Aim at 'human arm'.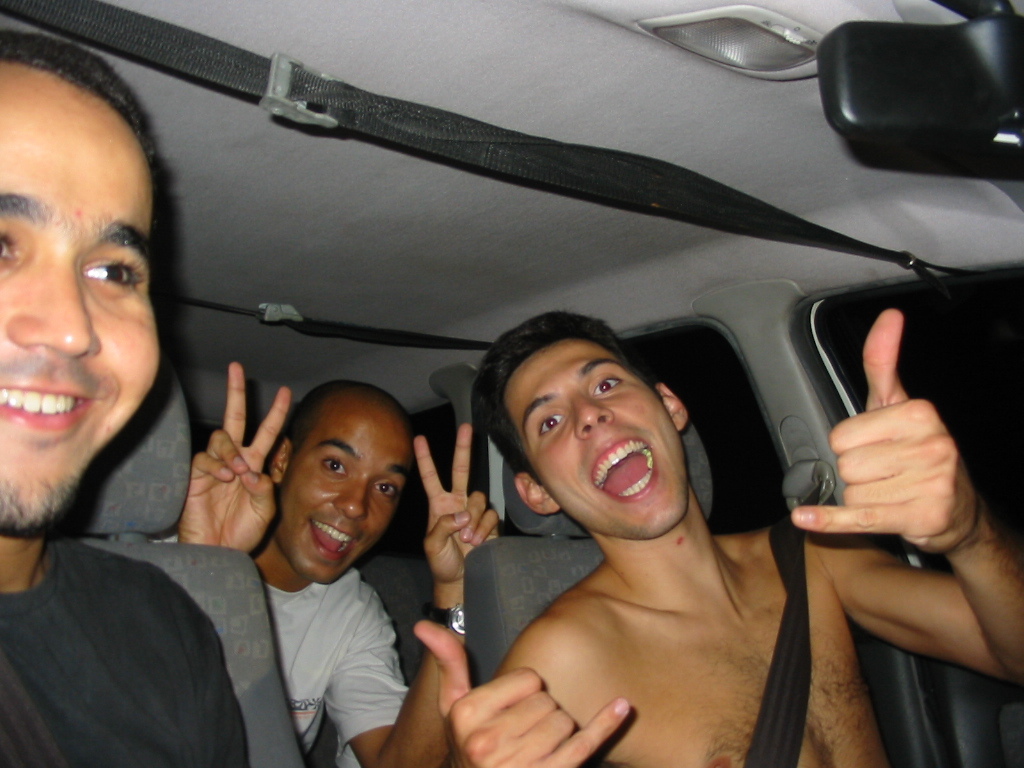
Aimed at select_region(185, 350, 301, 571).
